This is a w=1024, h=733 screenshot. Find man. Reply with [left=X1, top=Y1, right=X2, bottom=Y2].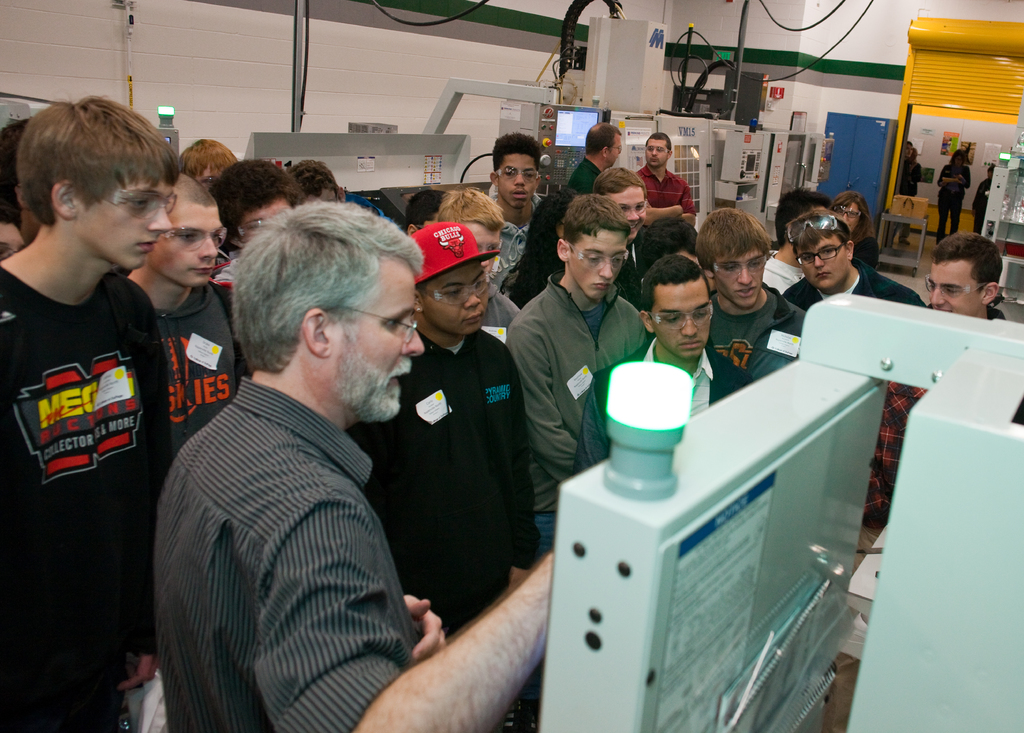
[left=760, top=186, right=835, bottom=292].
